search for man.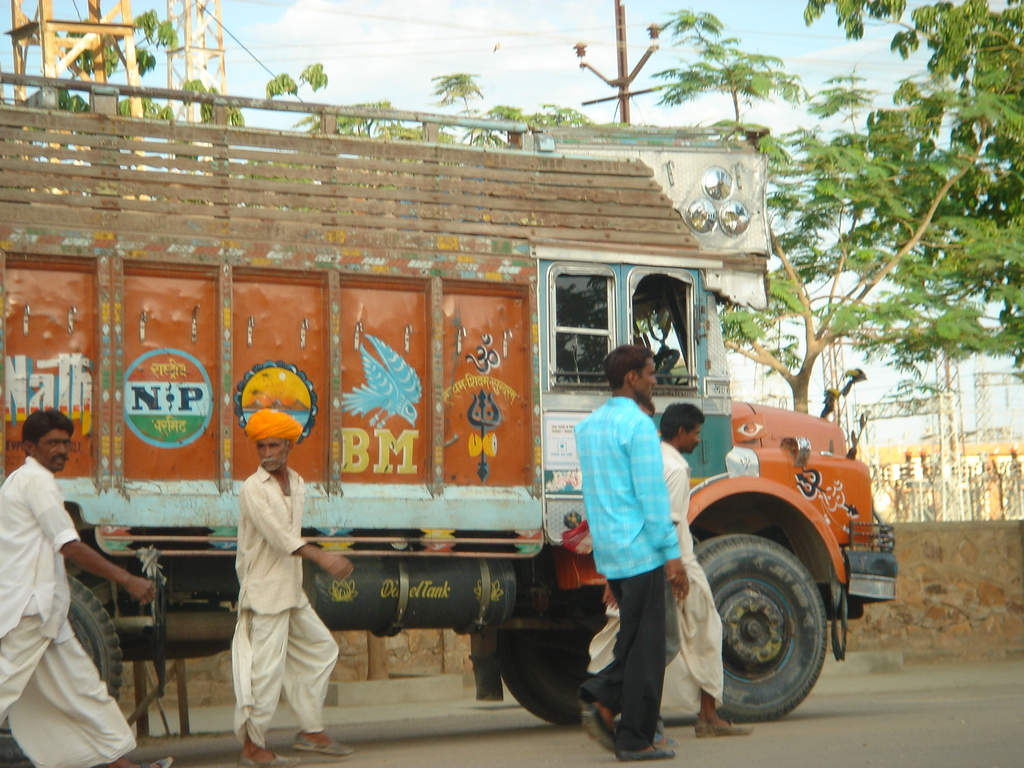
Found at (x1=584, y1=406, x2=755, y2=737).
